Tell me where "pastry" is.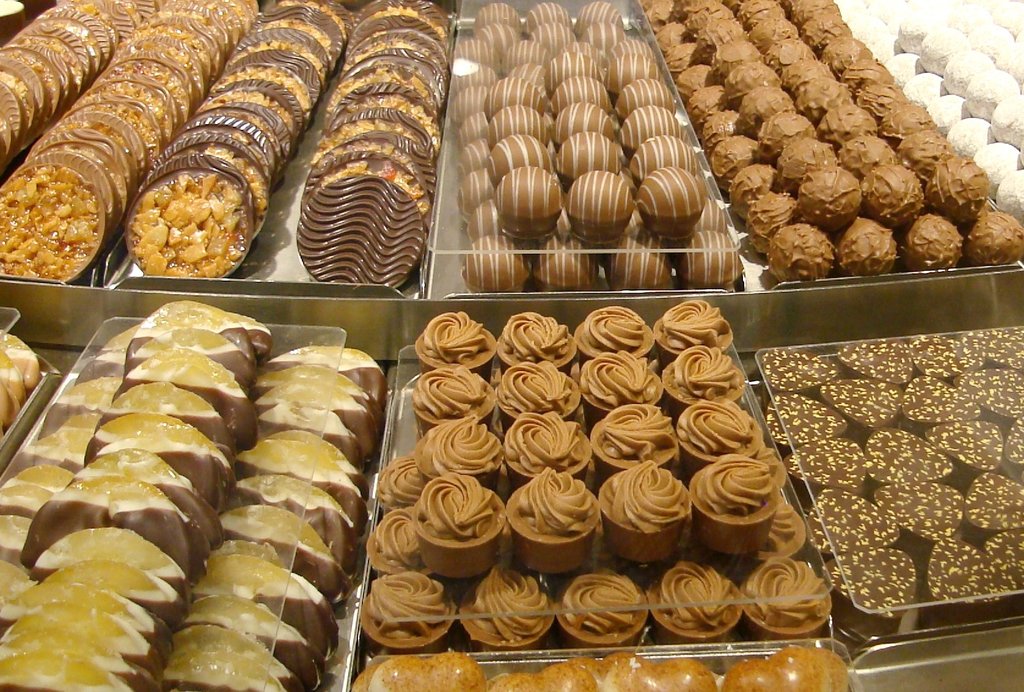
"pastry" is at region(594, 462, 698, 563).
